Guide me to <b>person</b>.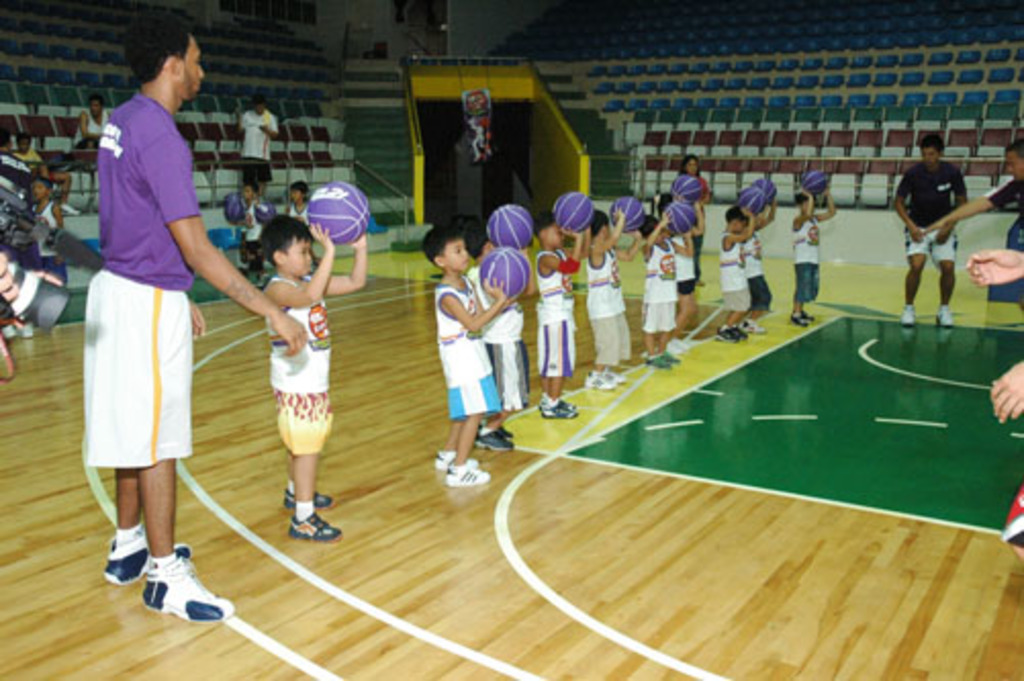
Guidance: {"left": 82, "top": 8, "right": 307, "bottom": 626}.
